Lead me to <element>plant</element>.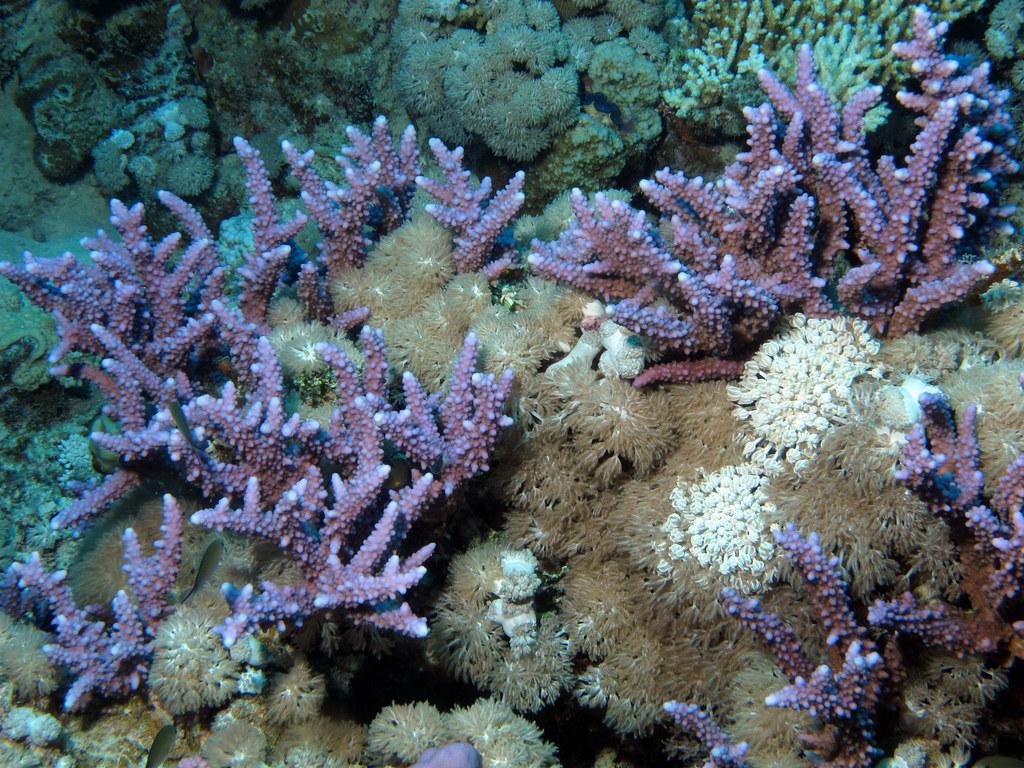
Lead to 721,304,893,499.
